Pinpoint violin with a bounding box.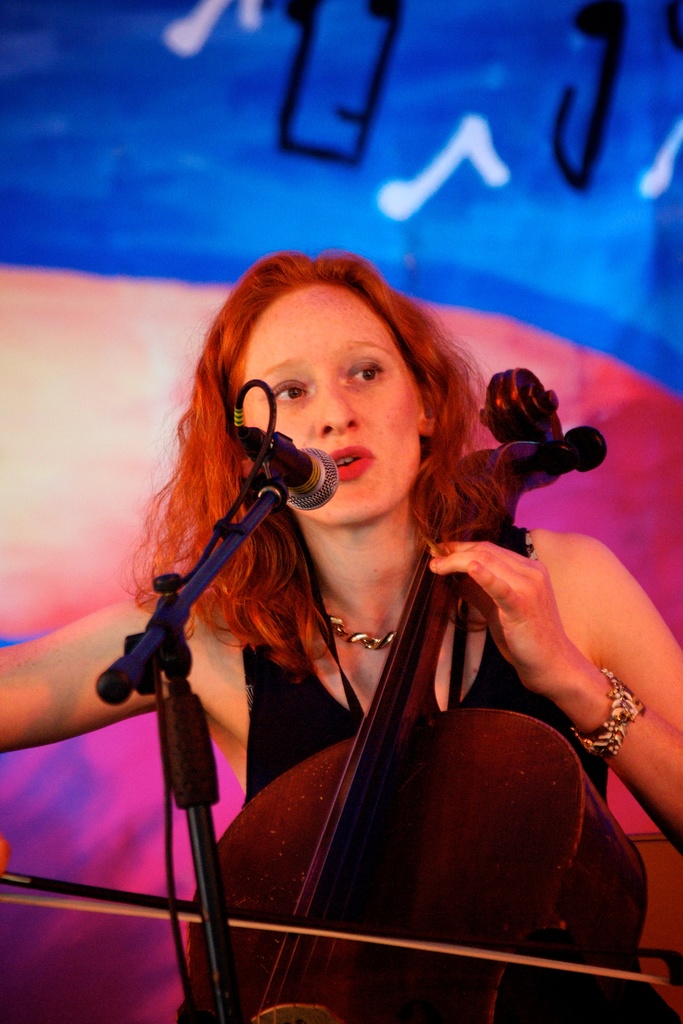
[153,350,594,976].
